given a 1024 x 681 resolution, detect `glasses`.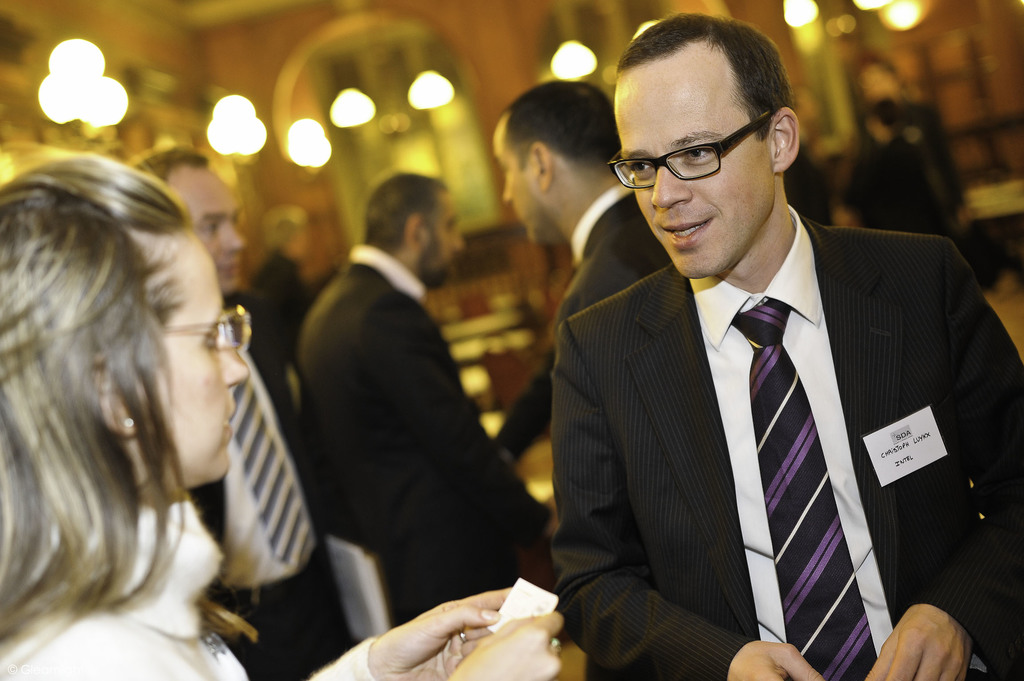
select_region(155, 301, 252, 351).
